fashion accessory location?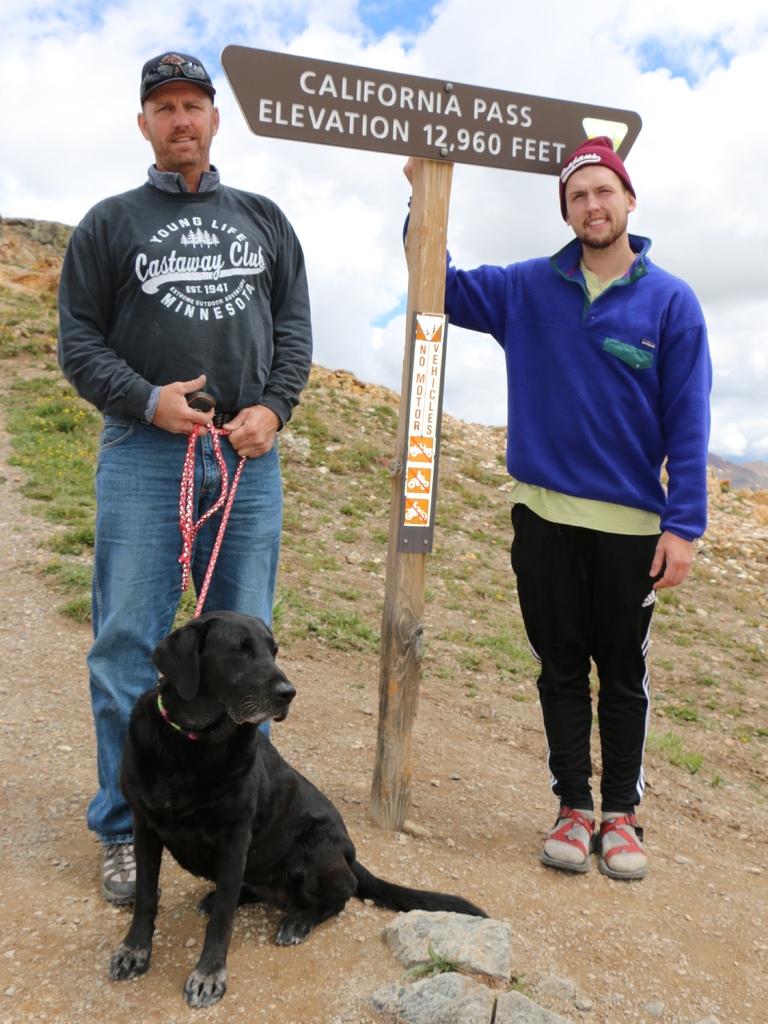
538,806,596,877
